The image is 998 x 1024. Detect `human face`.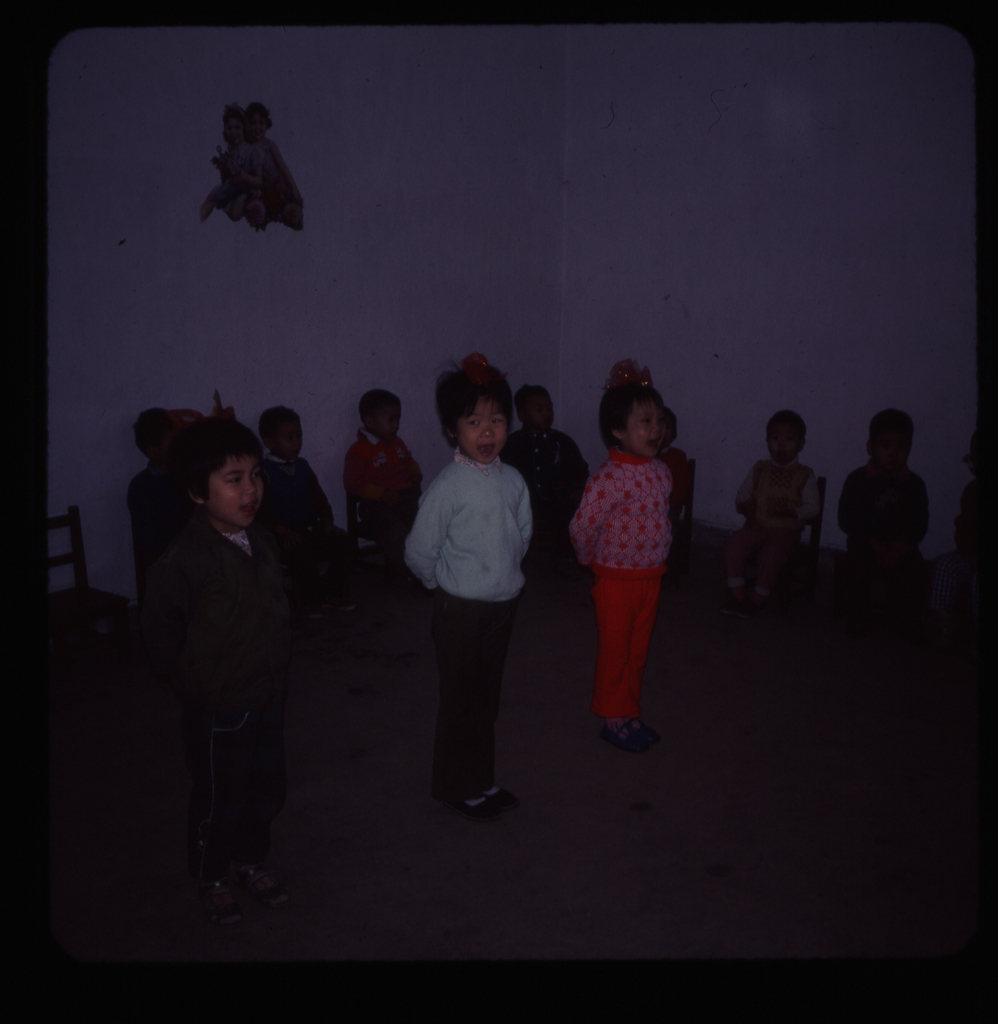
Detection: (x1=453, y1=397, x2=508, y2=468).
